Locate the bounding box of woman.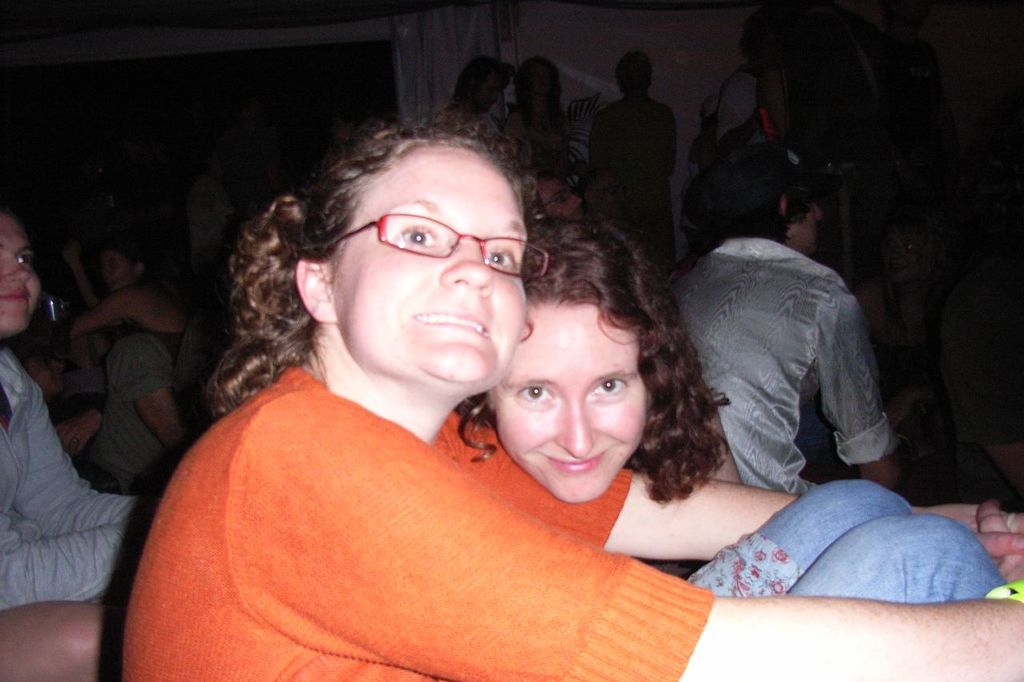
Bounding box: [left=121, top=114, right=1023, bottom=681].
